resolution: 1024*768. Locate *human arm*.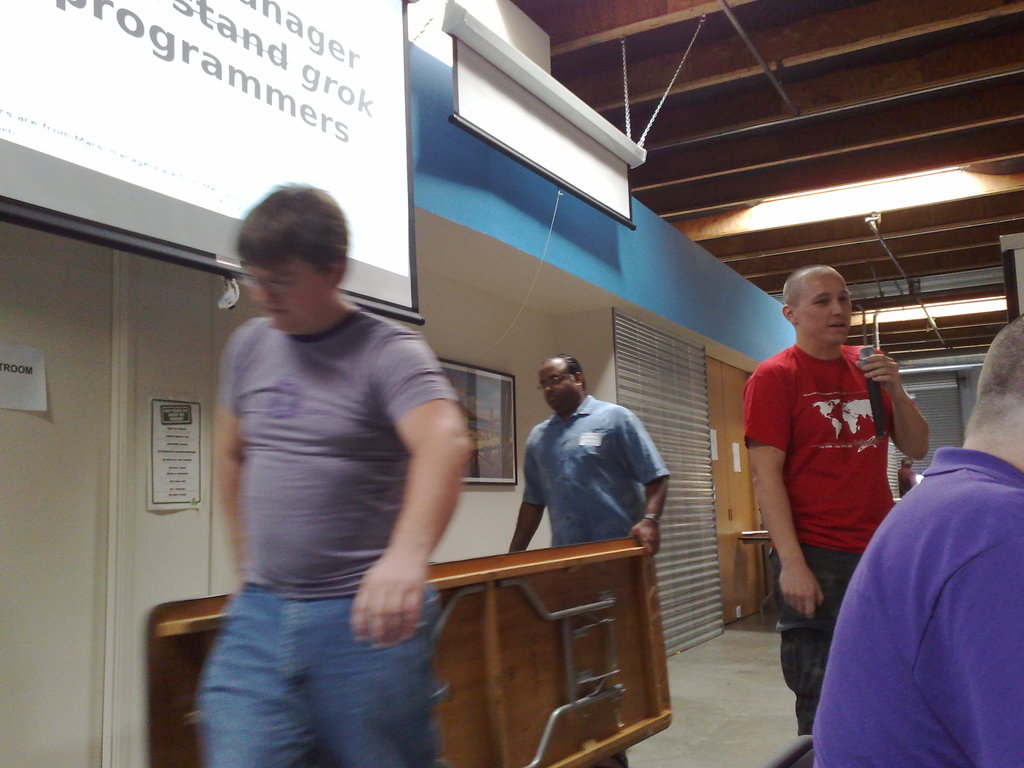
detection(735, 364, 831, 623).
